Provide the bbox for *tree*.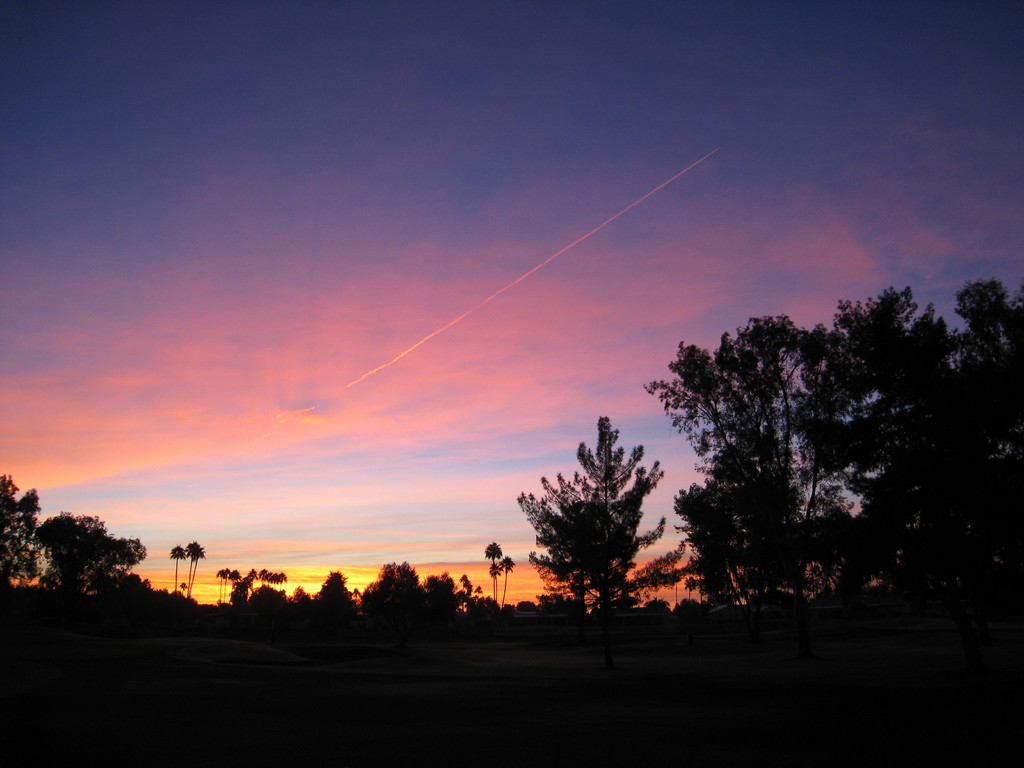
<region>486, 562, 502, 605</region>.
